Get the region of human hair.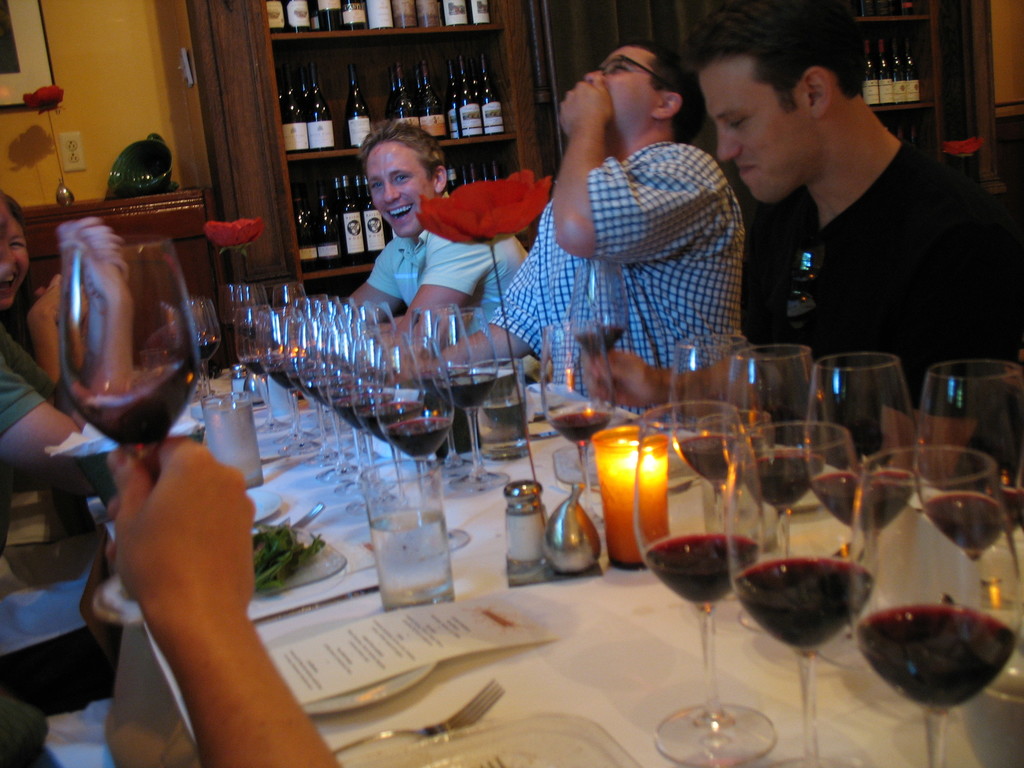
l=678, t=0, r=874, b=119.
